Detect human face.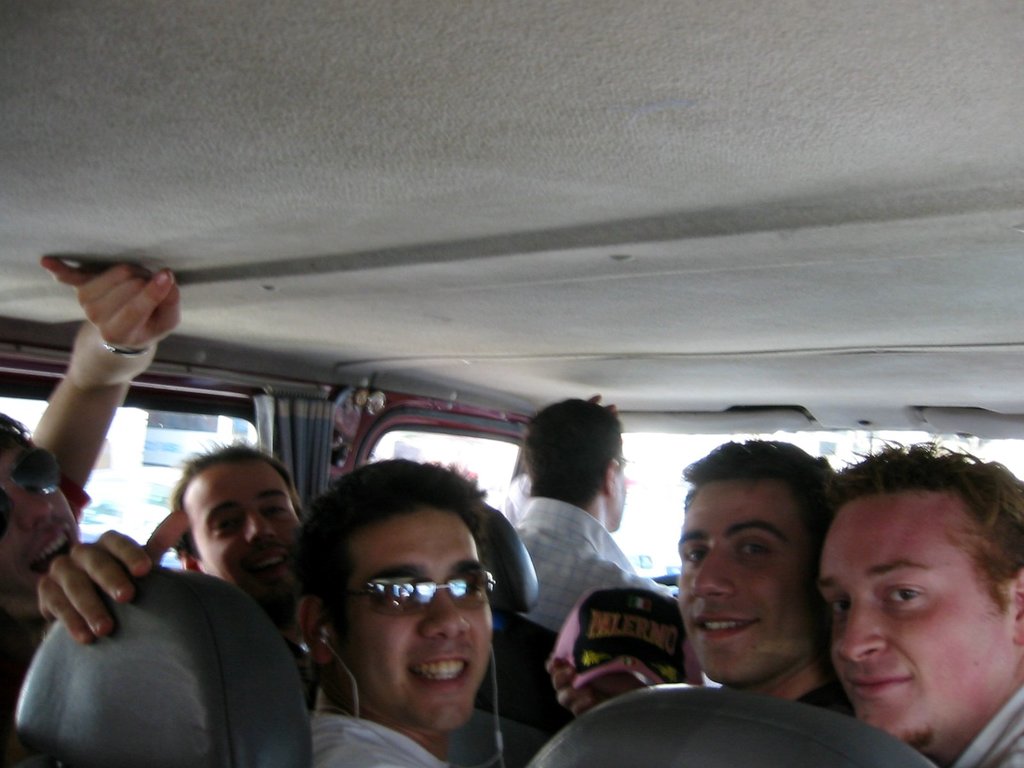
Detected at x1=0, y1=431, x2=79, y2=614.
